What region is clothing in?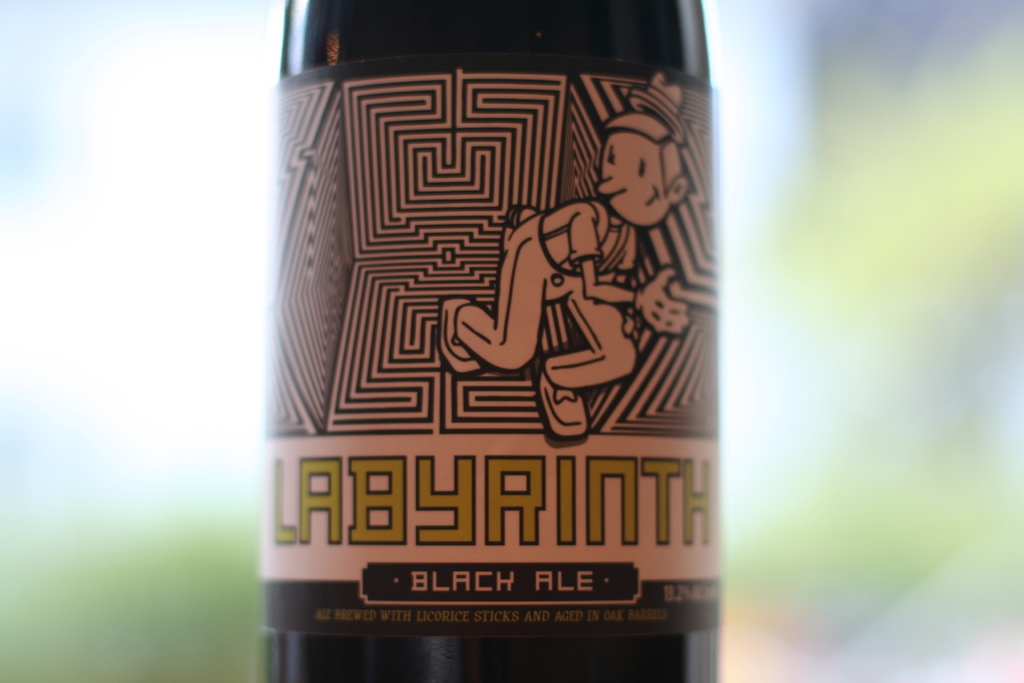
box=[452, 192, 641, 397].
